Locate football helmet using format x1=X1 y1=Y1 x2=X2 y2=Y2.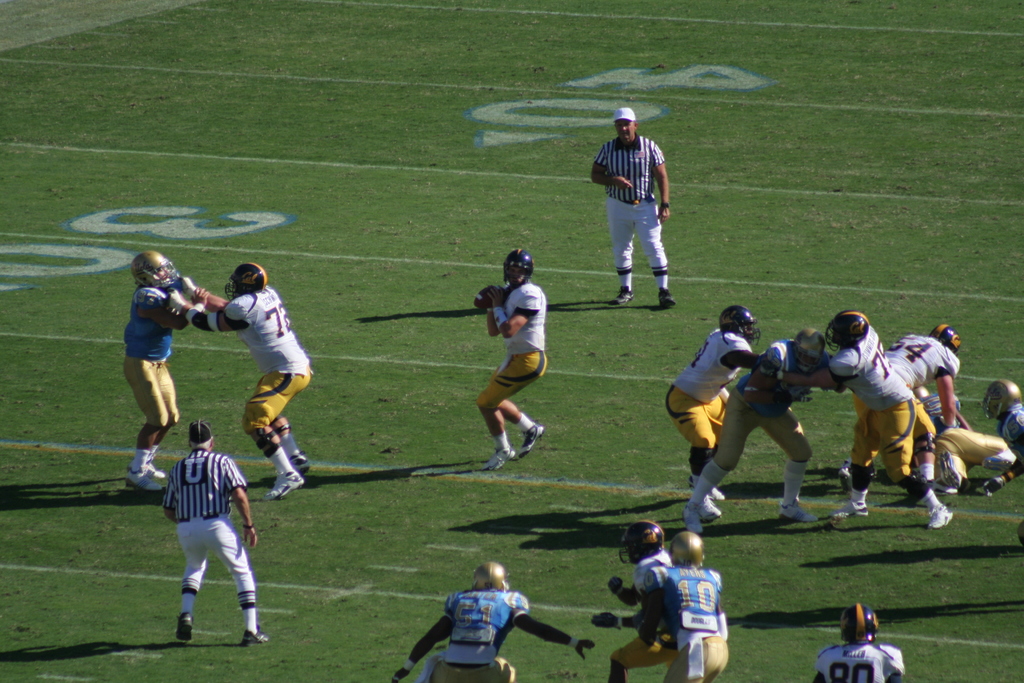
x1=823 y1=309 x2=873 y2=348.
